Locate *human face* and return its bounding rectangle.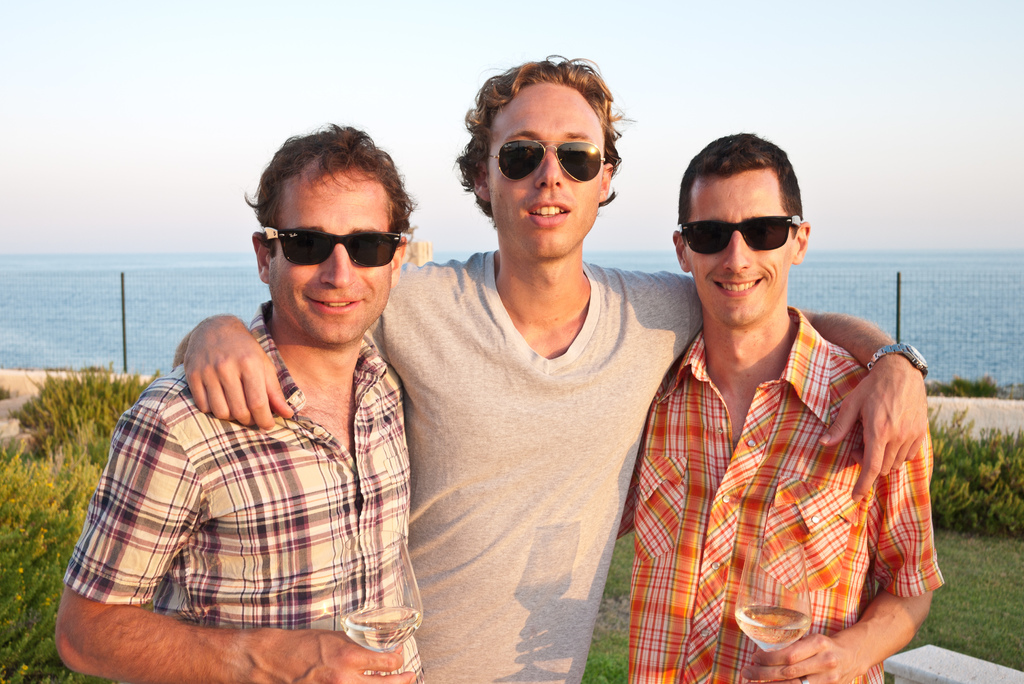
{"x1": 690, "y1": 172, "x2": 788, "y2": 326}.
